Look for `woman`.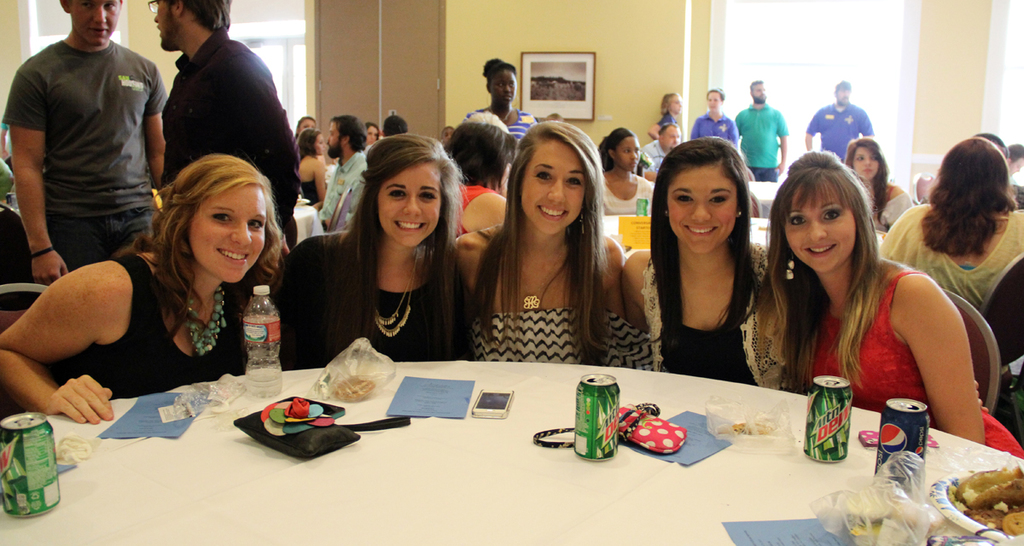
Found: {"x1": 689, "y1": 87, "x2": 744, "y2": 154}.
